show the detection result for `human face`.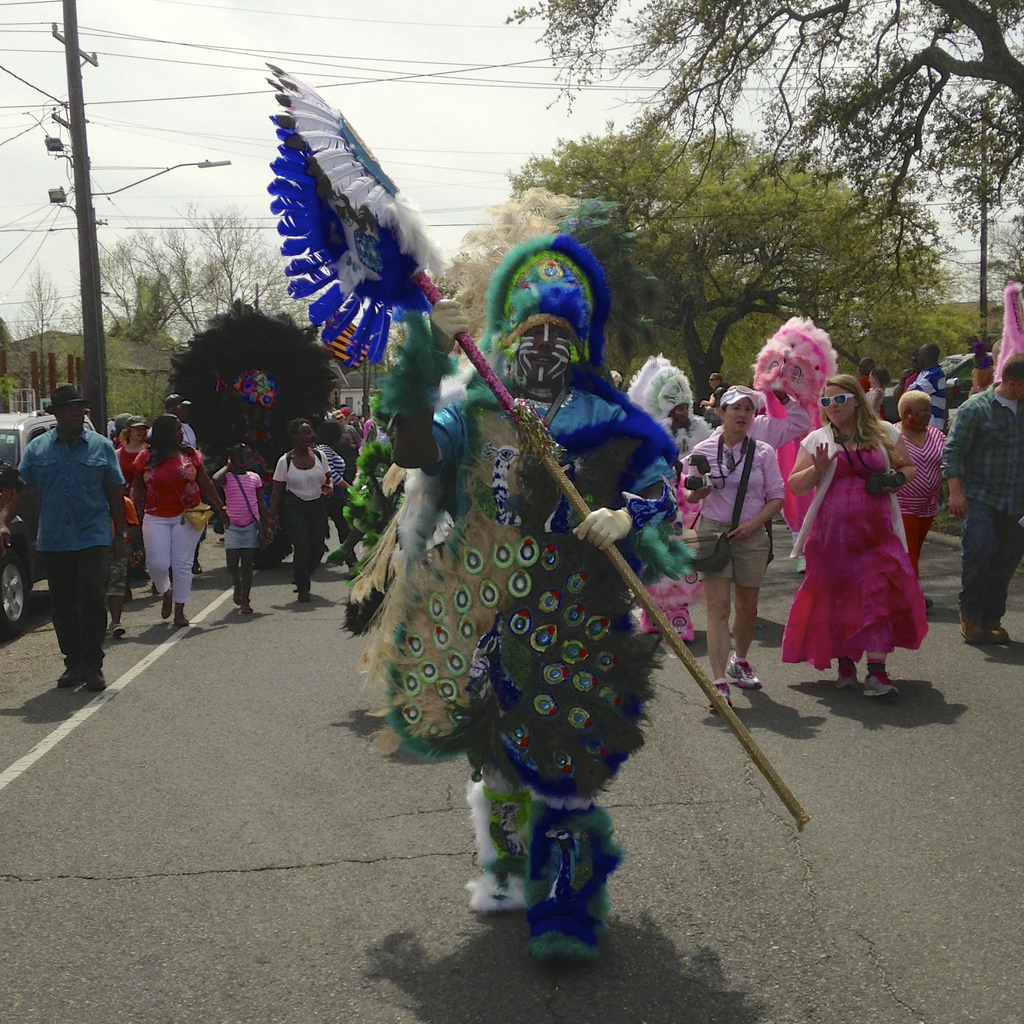
(1013, 380, 1023, 399).
